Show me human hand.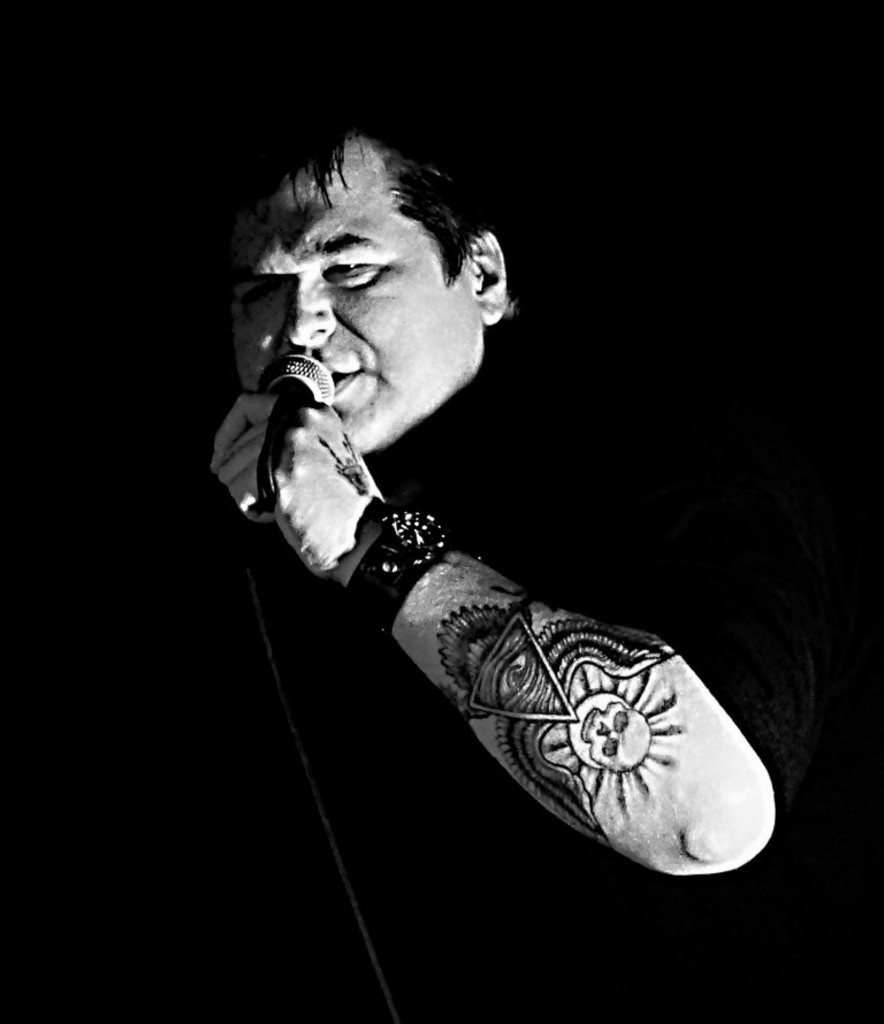
human hand is here: {"left": 243, "top": 381, "right": 407, "bottom": 596}.
